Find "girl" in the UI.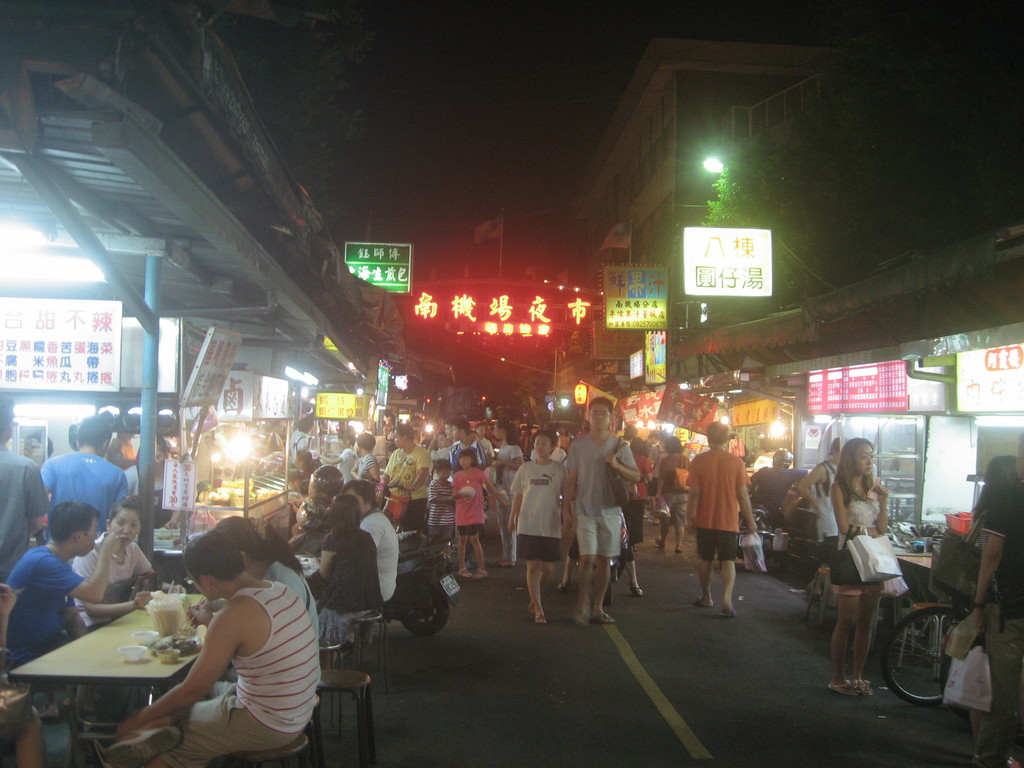
UI element at x1=504, y1=427, x2=570, y2=627.
